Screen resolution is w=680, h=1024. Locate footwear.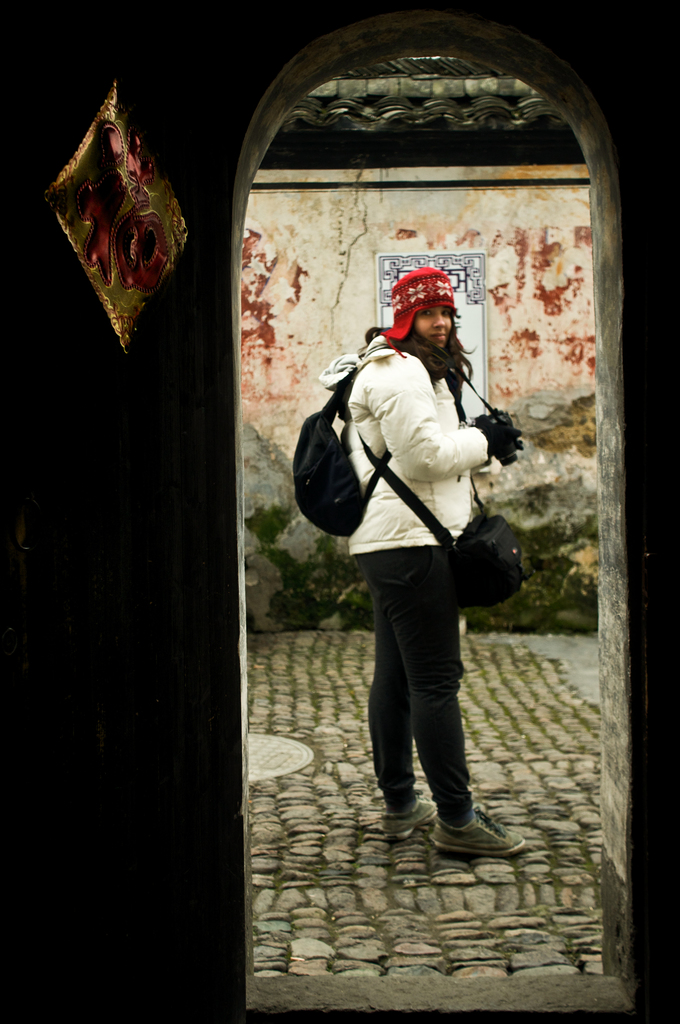
(x1=379, y1=796, x2=445, y2=841).
